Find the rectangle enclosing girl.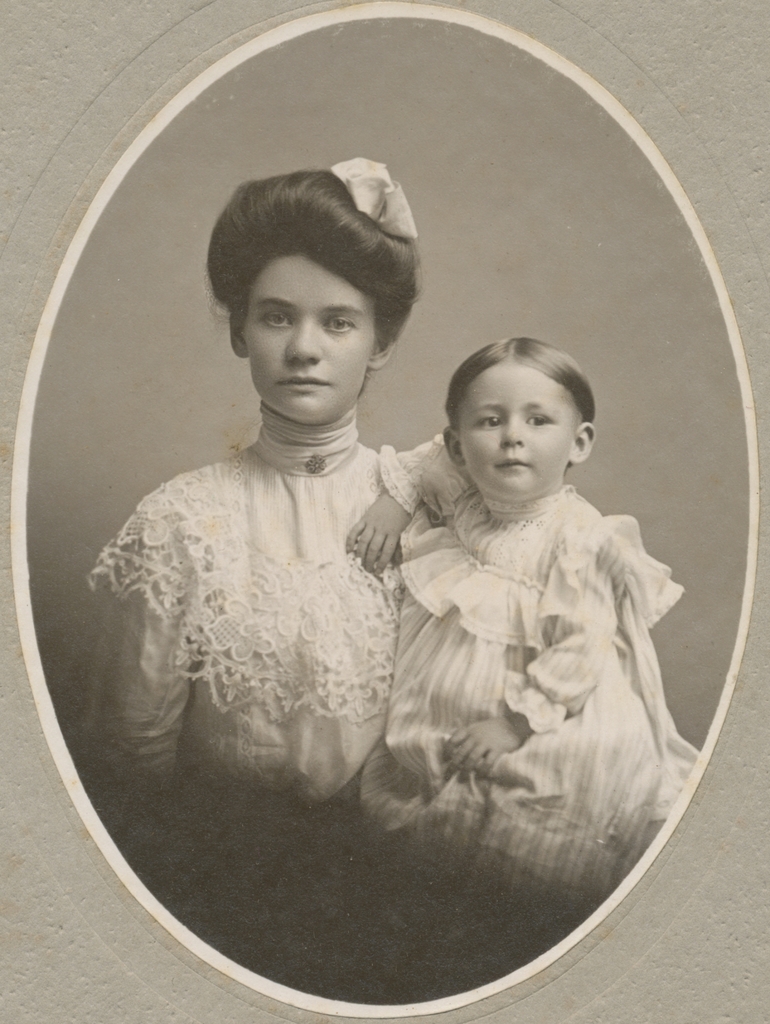
rect(332, 335, 703, 917).
